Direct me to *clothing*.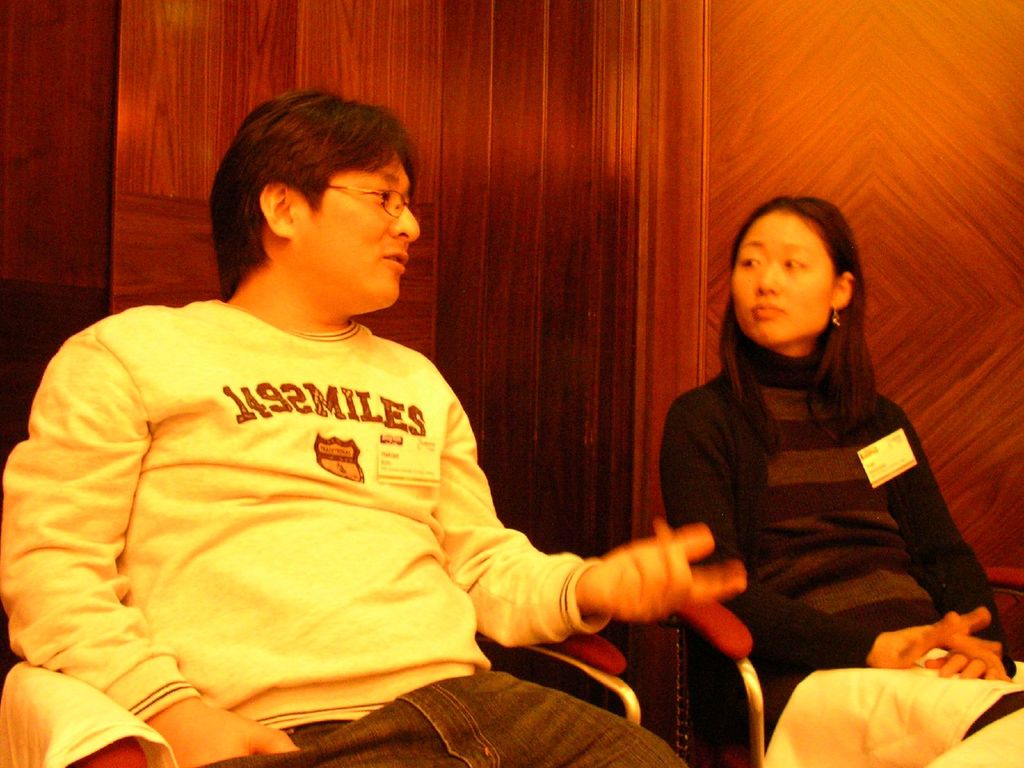
Direction: Rect(666, 255, 983, 721).
